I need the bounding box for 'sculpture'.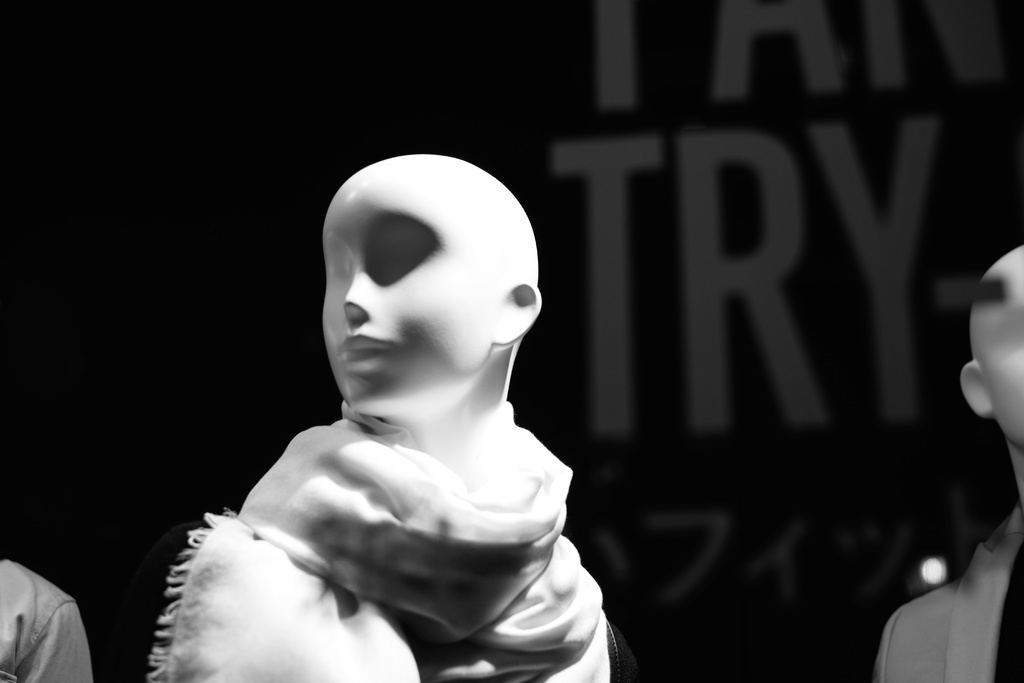
Here it is: pyautogui.locateOnScreen(0, 550, 102, 682).
